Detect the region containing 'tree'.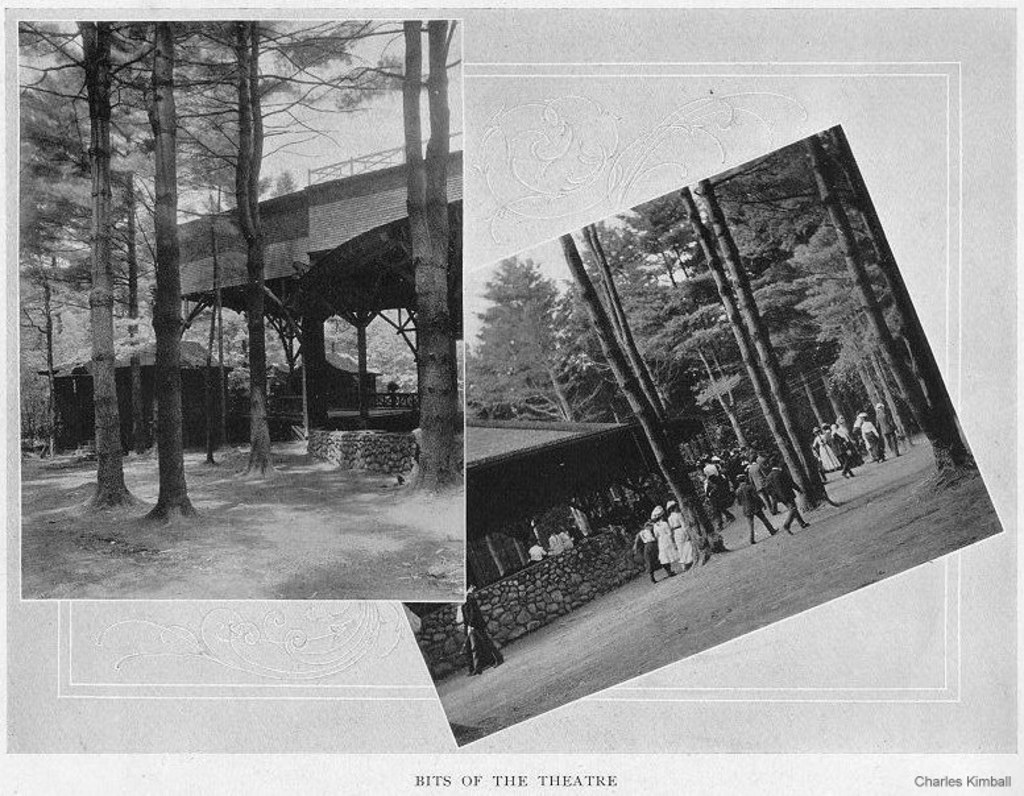
box(20, 9, 148, 497).
